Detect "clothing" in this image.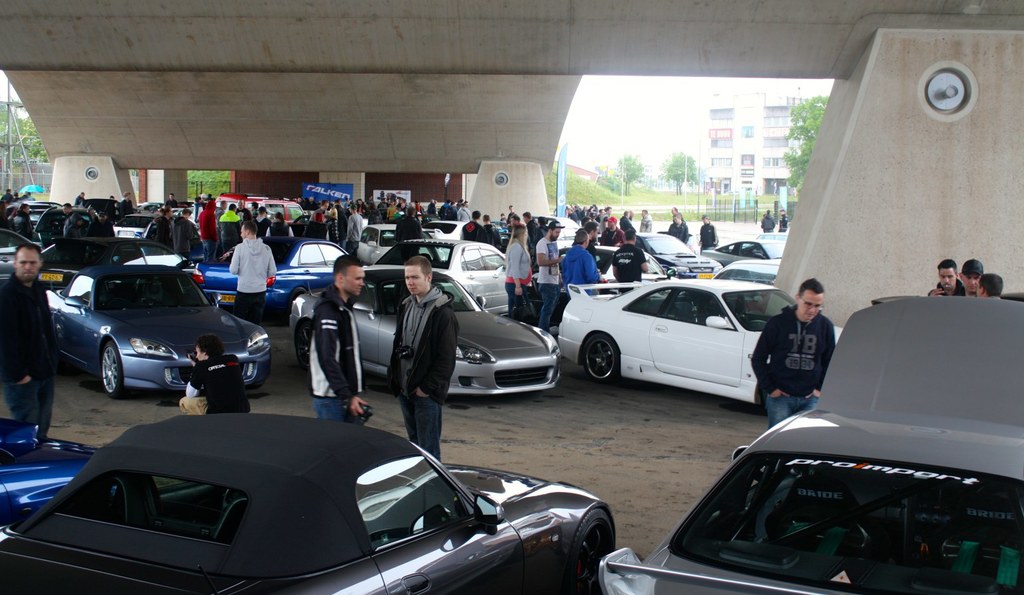
Detection: 194/356/260/413.
